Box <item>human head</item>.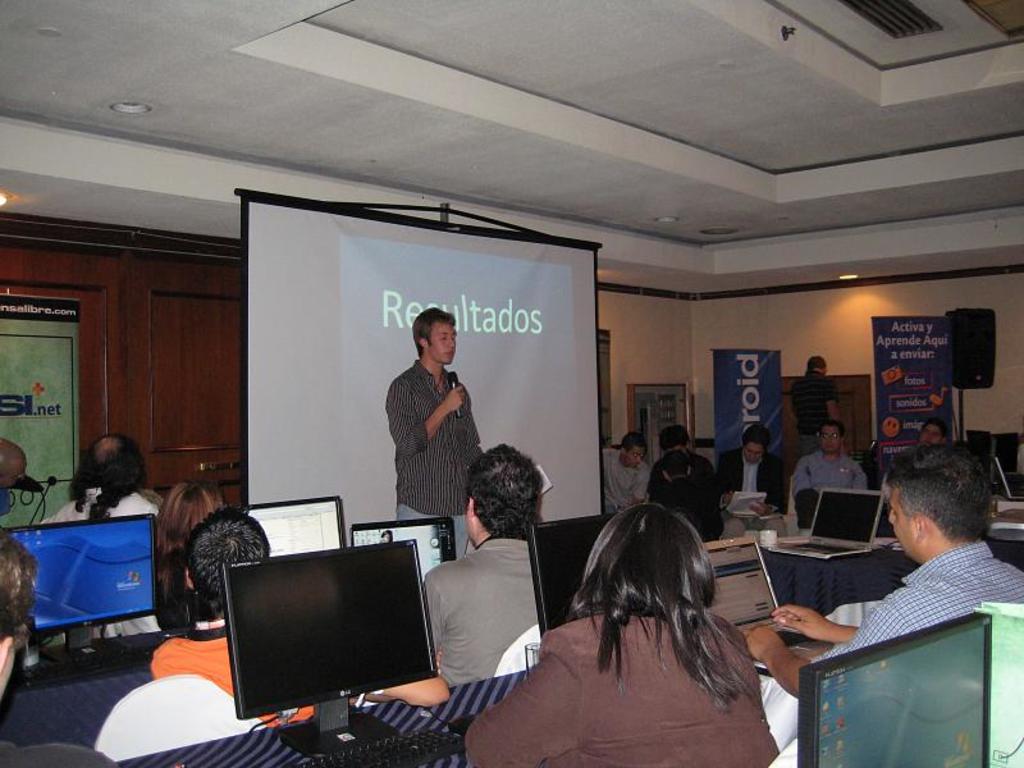
{"x1": 914, "y1": 421, "x2": 951, "y2": 452}.
